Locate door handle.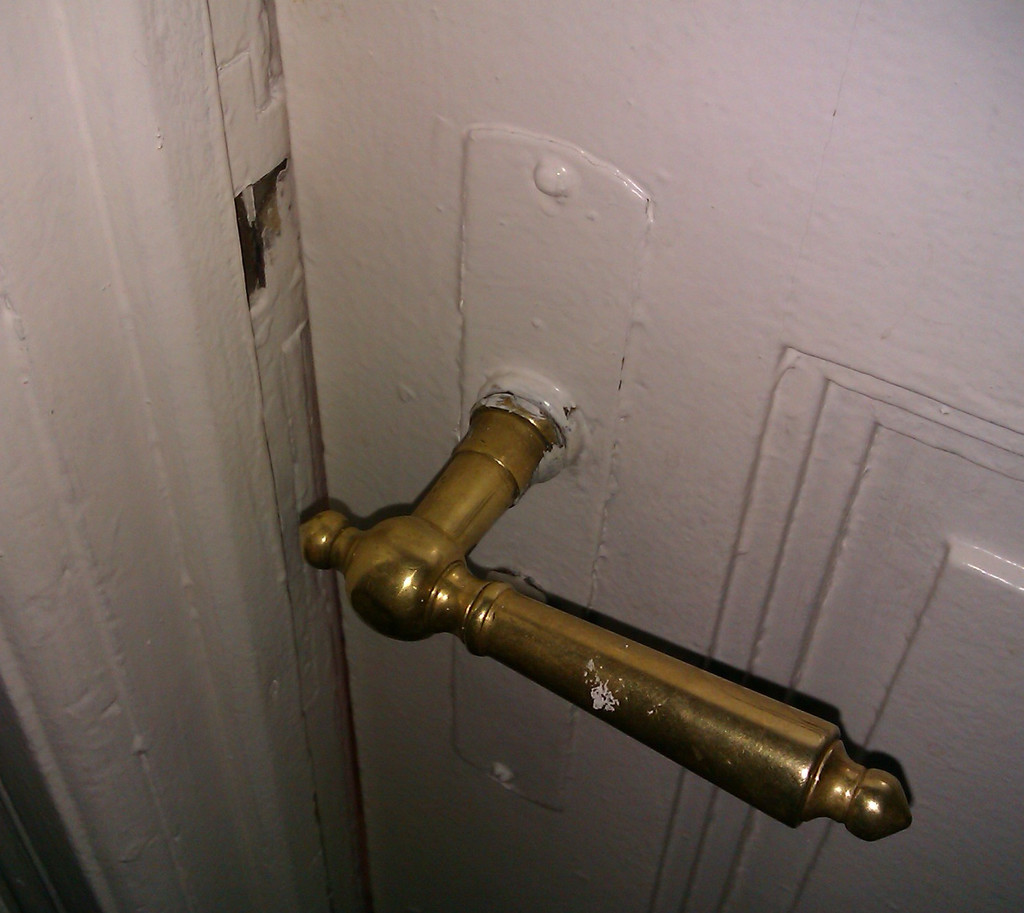
Bounding box: bbox=(299, 390, 909, 844).
